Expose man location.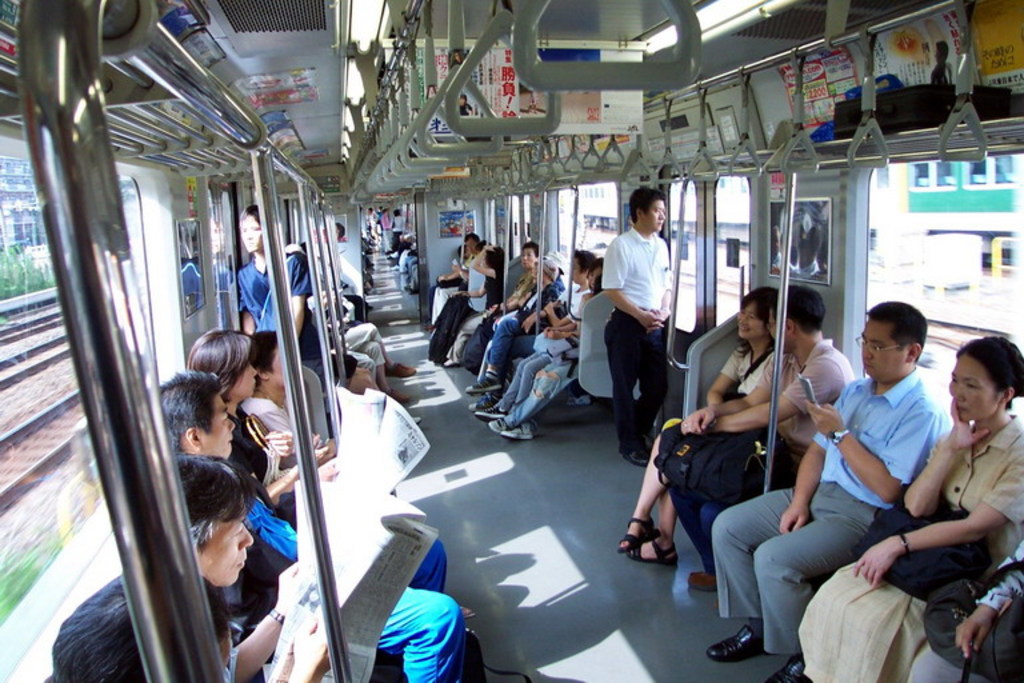
Exposed at <bbox>600, 189, 691, 467</bbox>.
